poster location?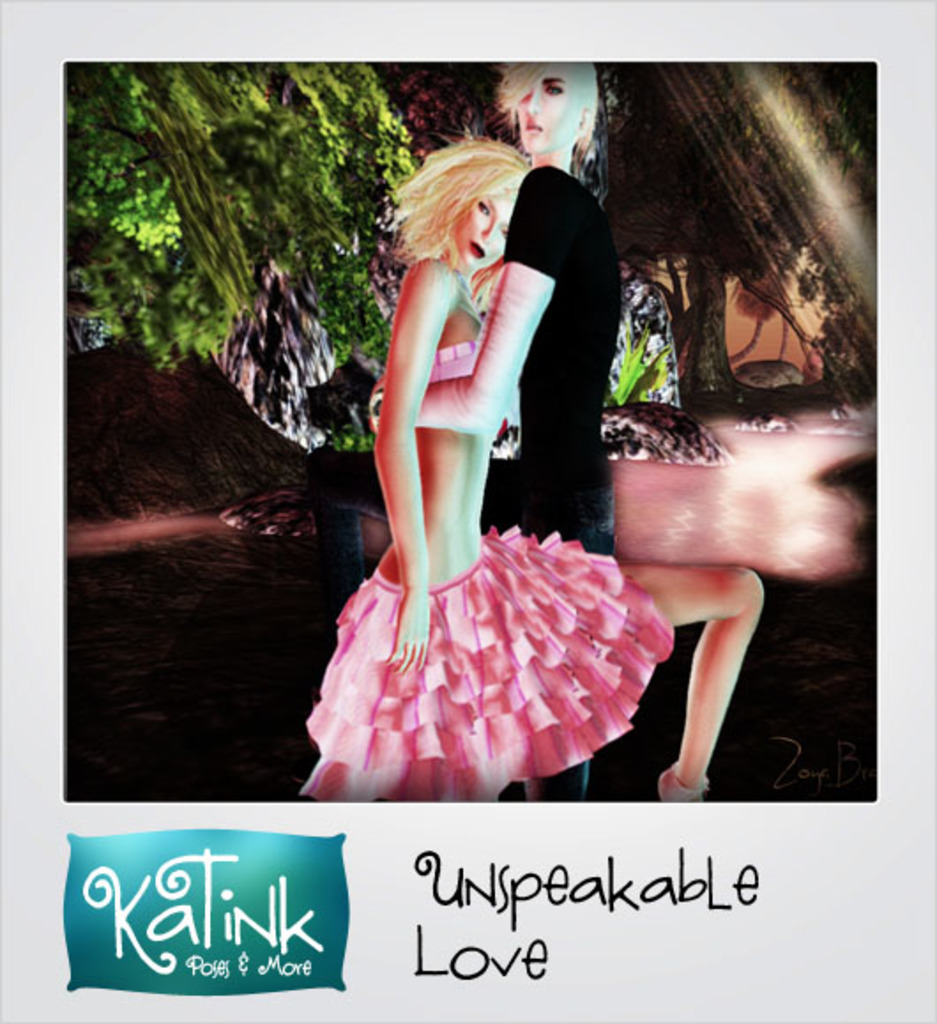
(x1=0, y1=0, x2=935, y2=1022)
